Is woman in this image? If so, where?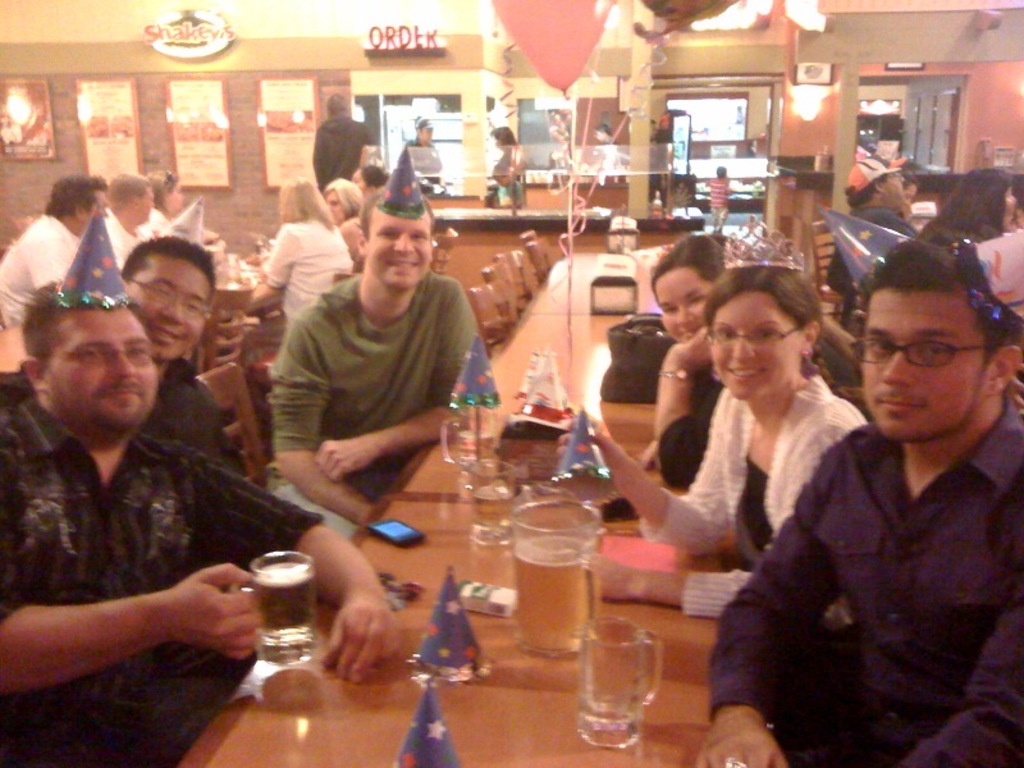
Yes, at x1=637, y1=229, x2=865, y2=494.
